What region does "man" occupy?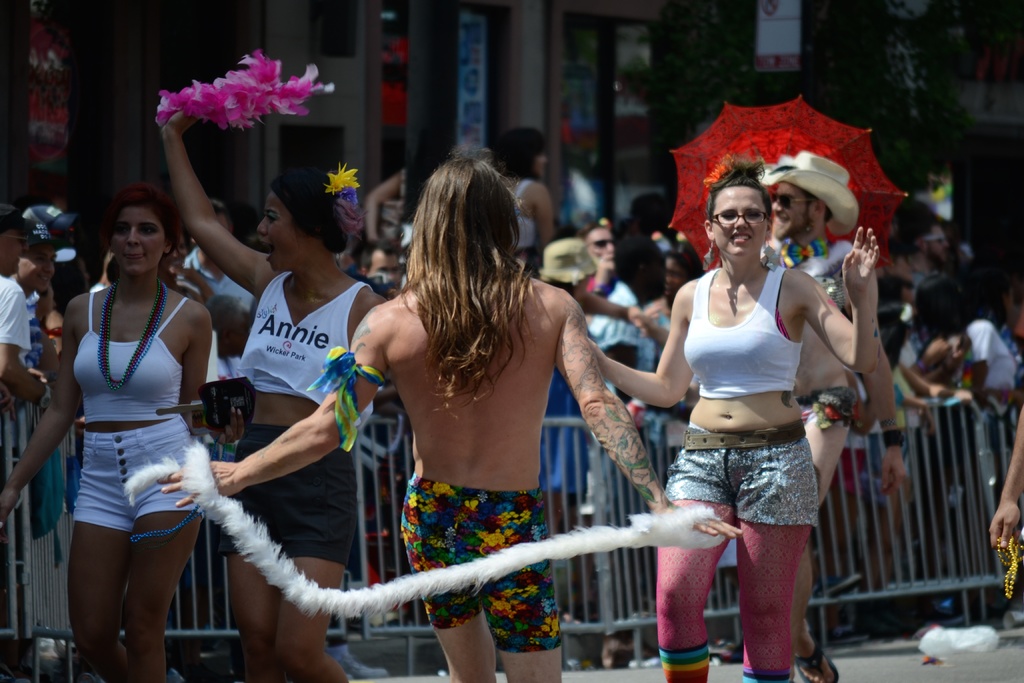
[x1=358, y1=236, x2=404, y2=286].
